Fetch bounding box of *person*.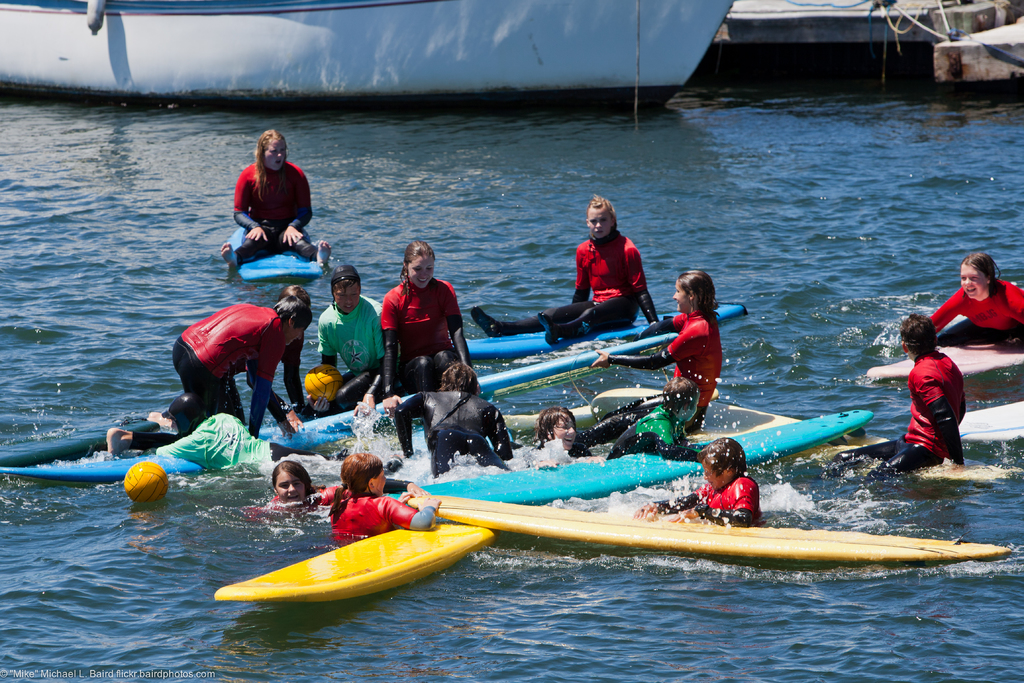
Bbox: region(640, 439, 762, 529).
